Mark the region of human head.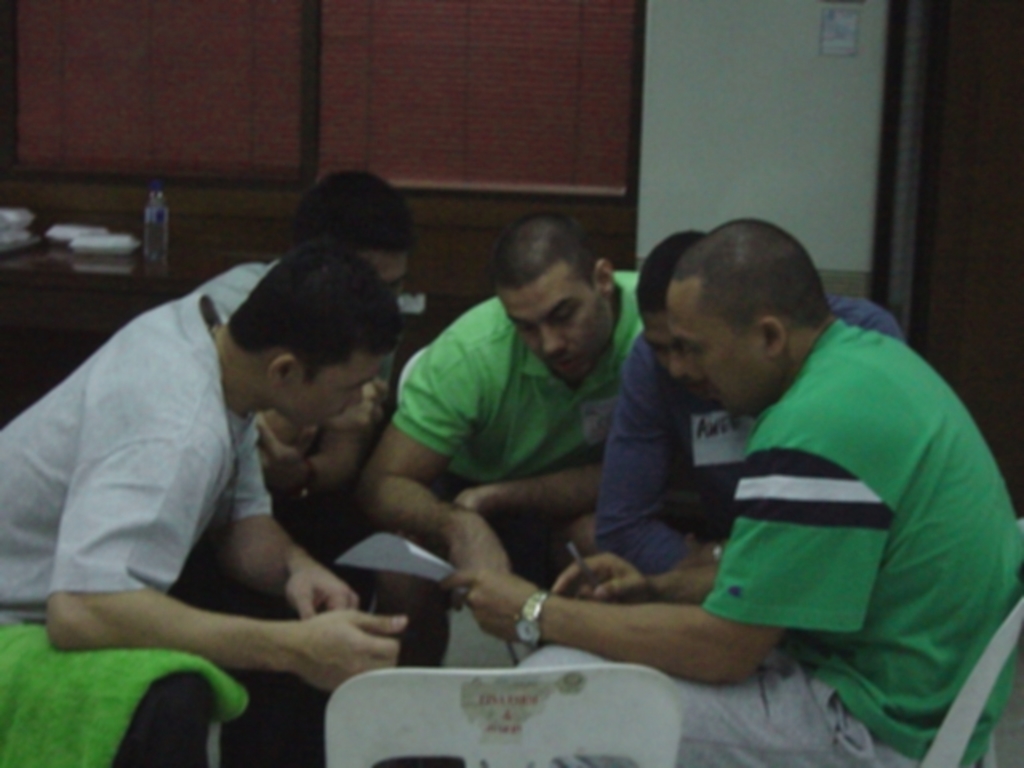
Region: l=664, t=222, r=829, b=416.
